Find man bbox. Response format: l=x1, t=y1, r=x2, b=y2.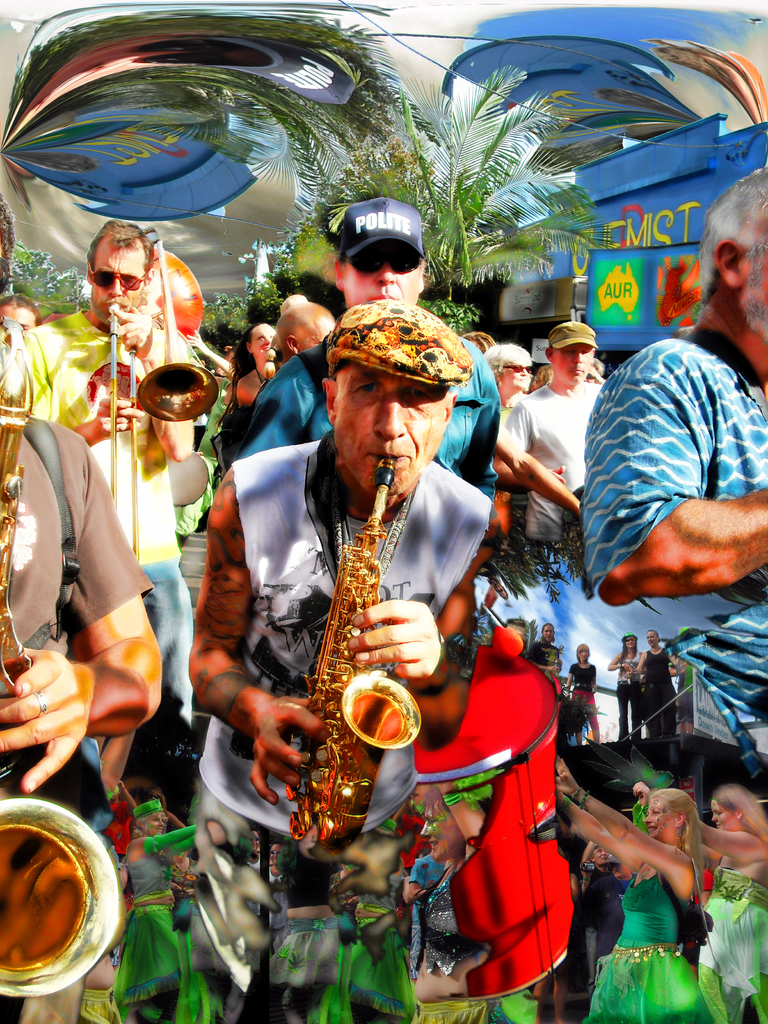
l=234, t=199, r=504, b=502.
